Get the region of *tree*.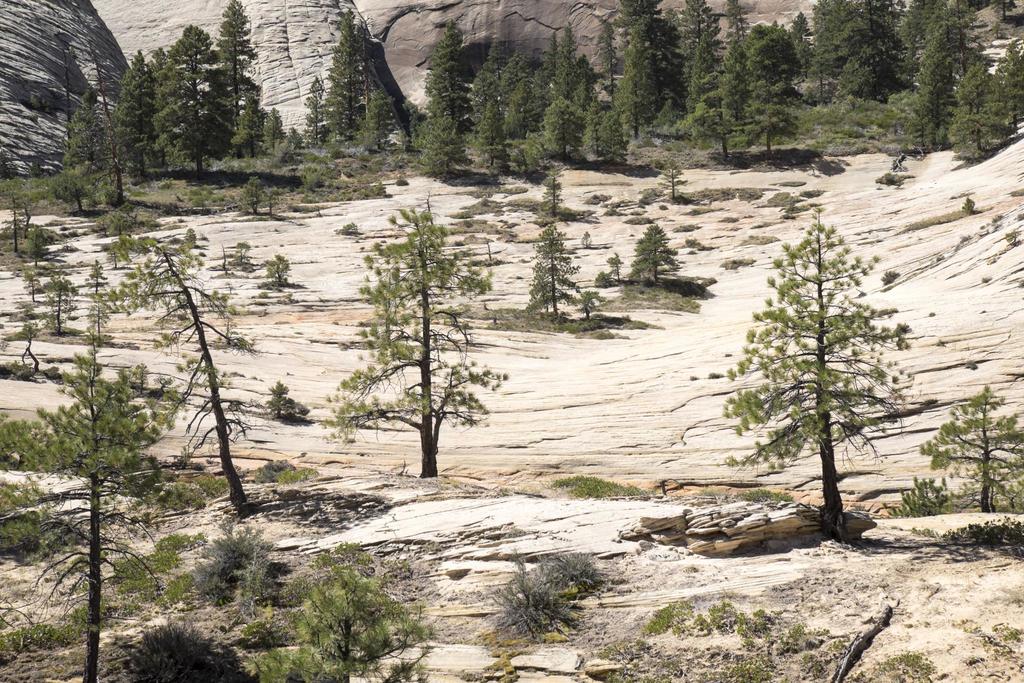
x1=518 y1=167 x2=598 y2=324.
